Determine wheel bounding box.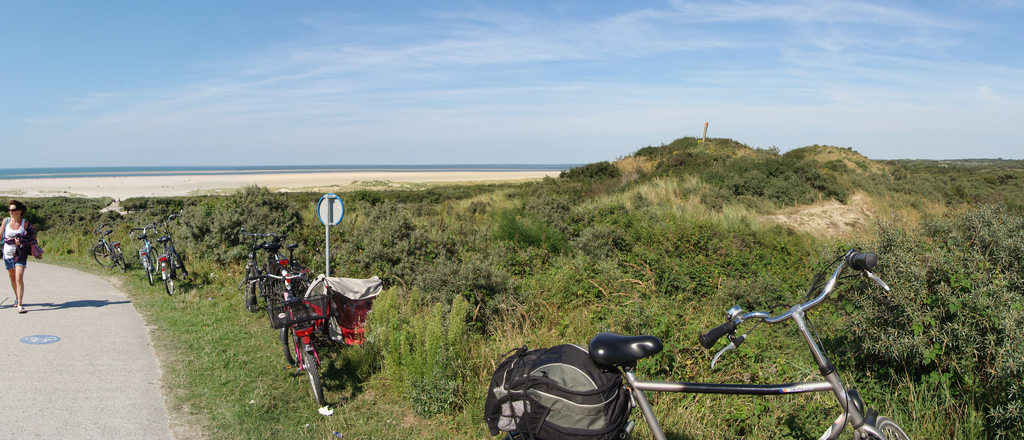
Determined: [x1=93, y1=242, x2=111, y2=269].
